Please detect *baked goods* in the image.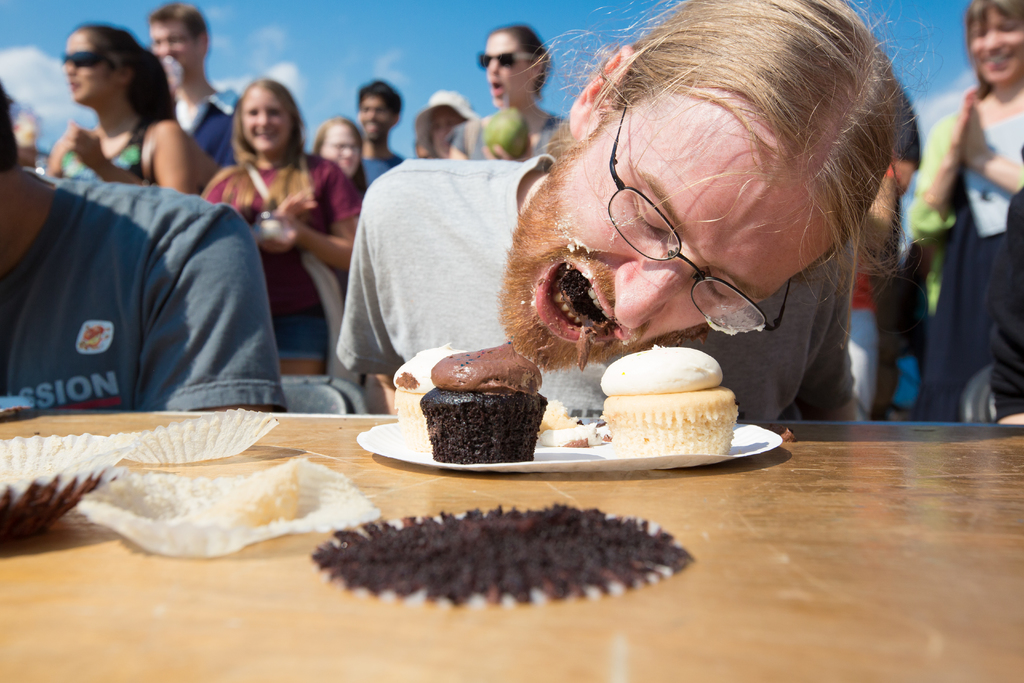
region(390, 344, 464, 454).
